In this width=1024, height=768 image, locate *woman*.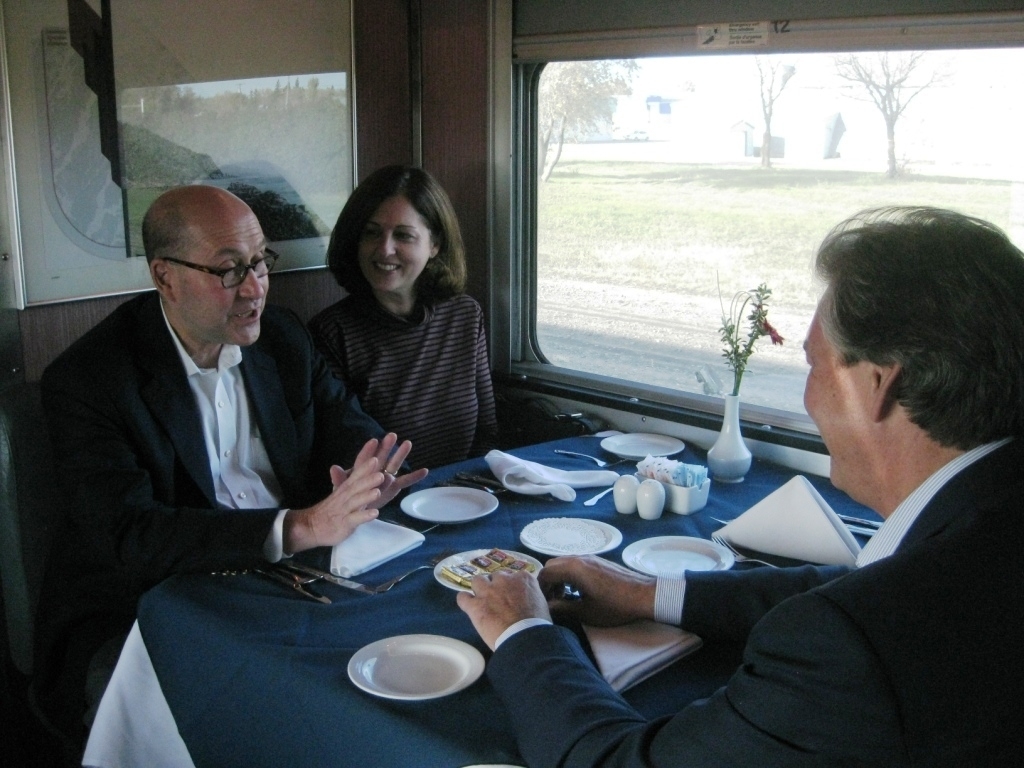
Bounding box: crop(278, 165, 503, 528).
